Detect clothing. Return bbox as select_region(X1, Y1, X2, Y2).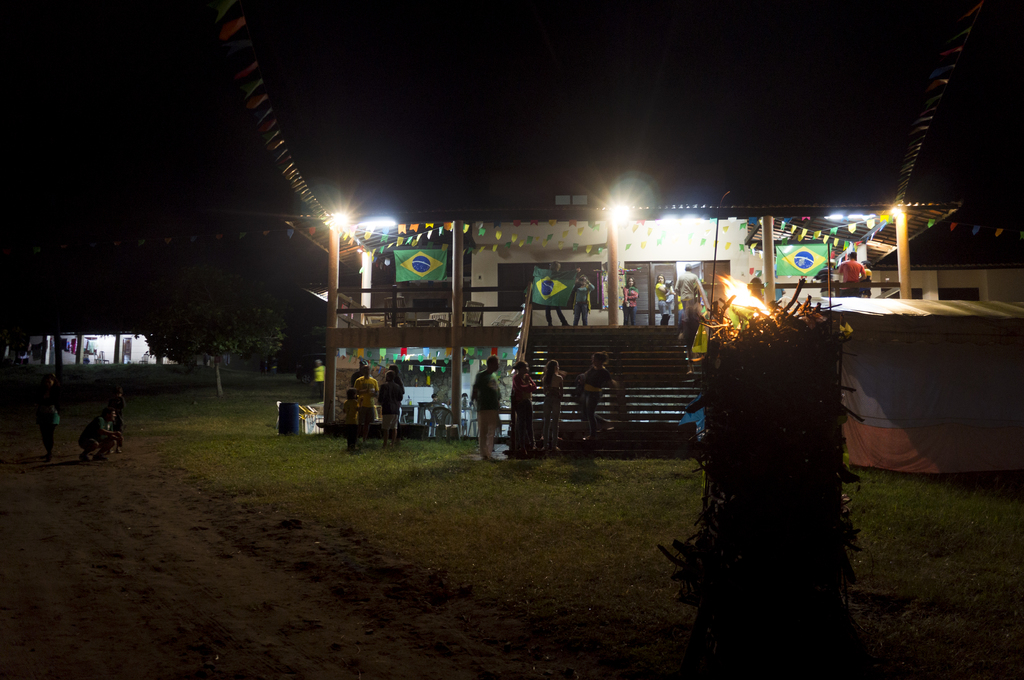
select_region(465, 368, 504, 454).
